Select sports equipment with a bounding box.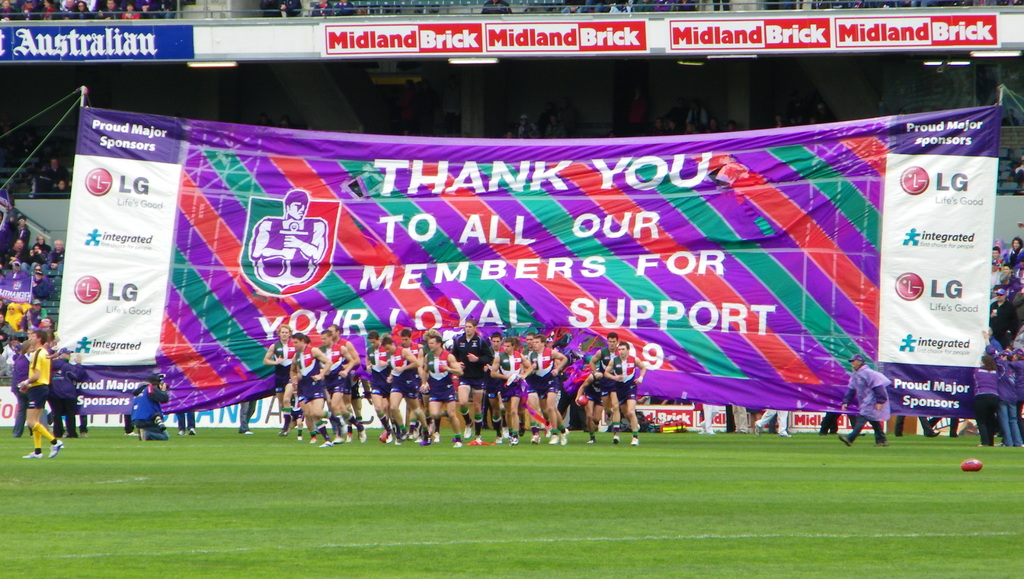
bbox(49, 441, 63, 462).
